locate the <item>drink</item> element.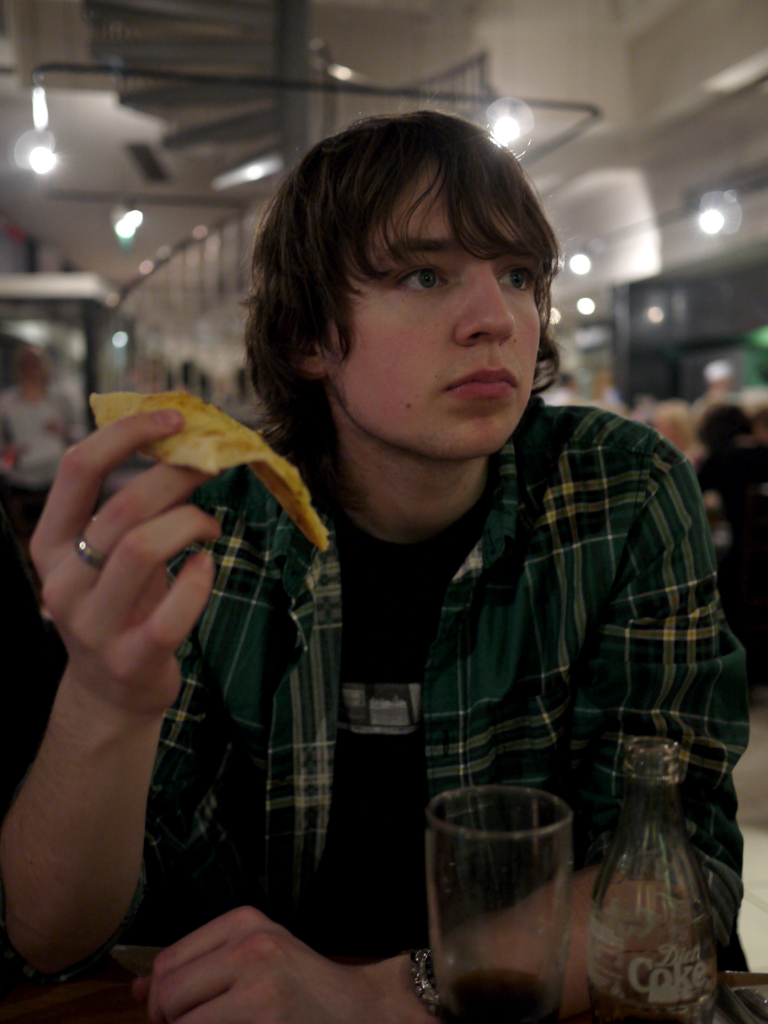
Element bbox: bbox=(446, 962, 554, 1021).
